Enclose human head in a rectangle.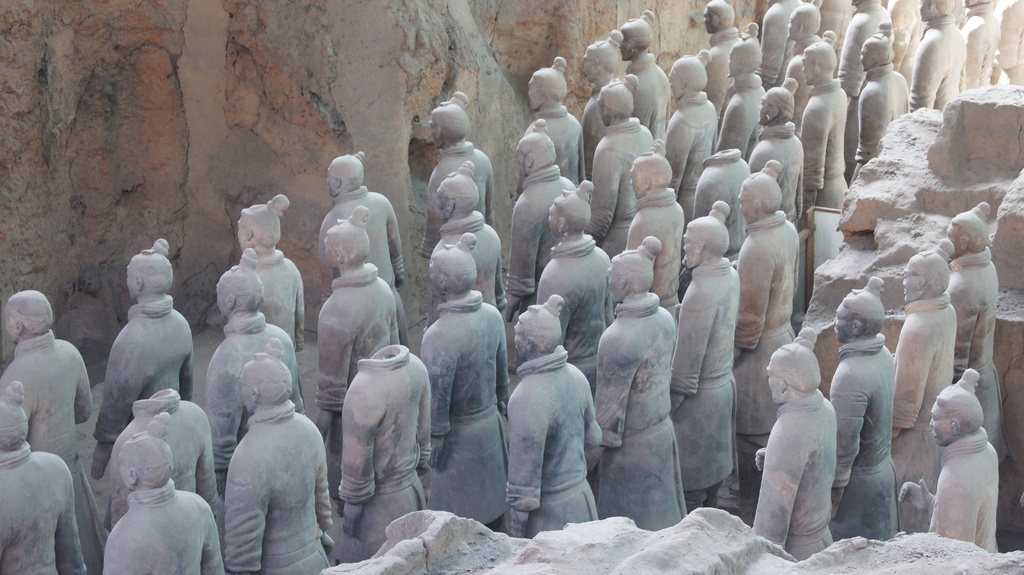
833,295,886,340.
